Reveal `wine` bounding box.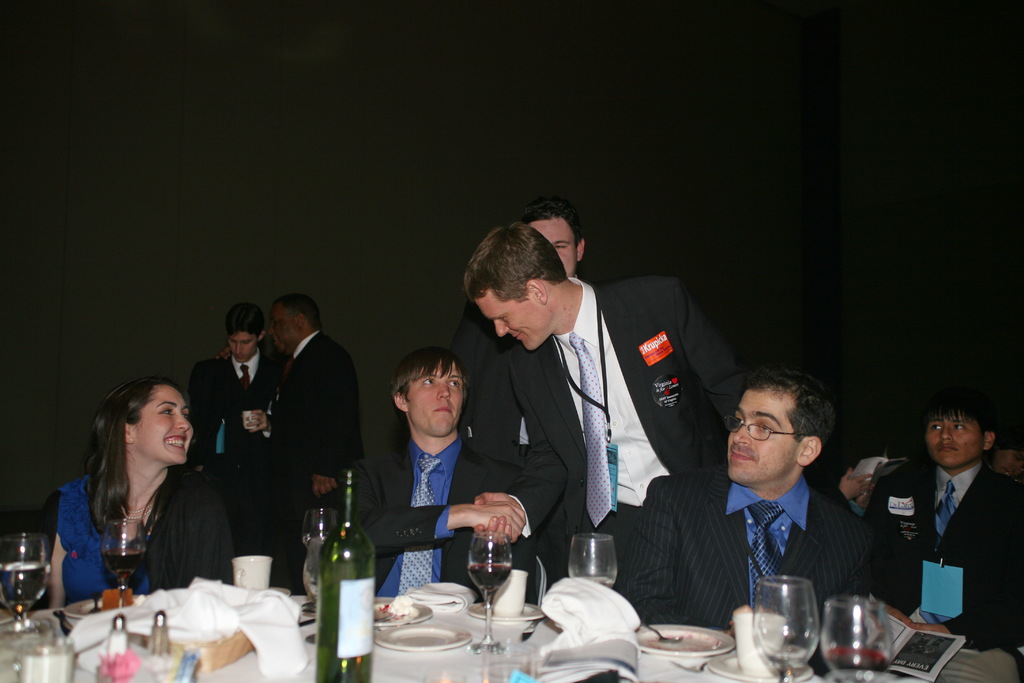
Revealed: {"left": 101, "top": 547, "right": 148, "bottom": 579}.
